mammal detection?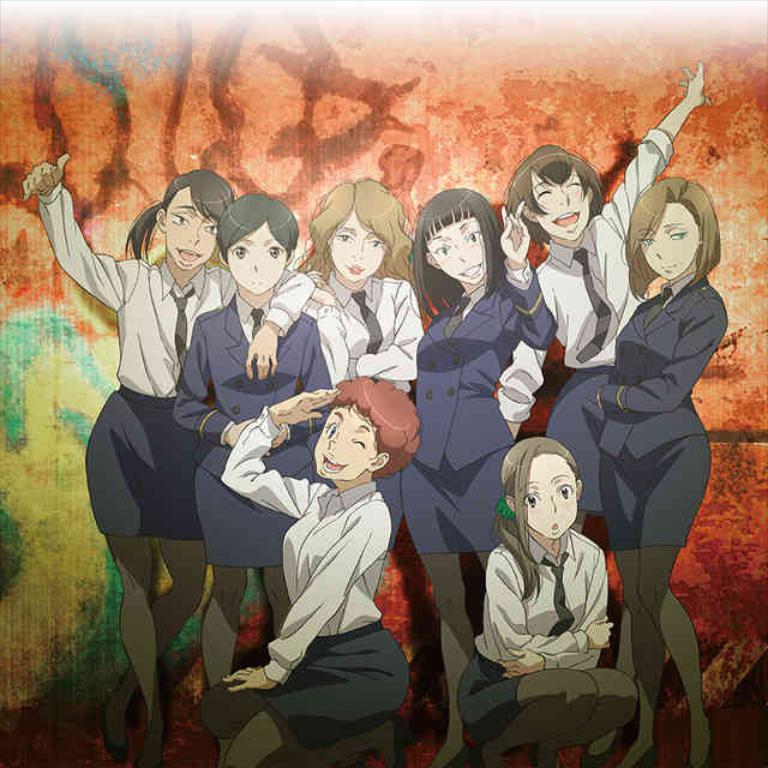
detection(497, 60, 721, 760)
